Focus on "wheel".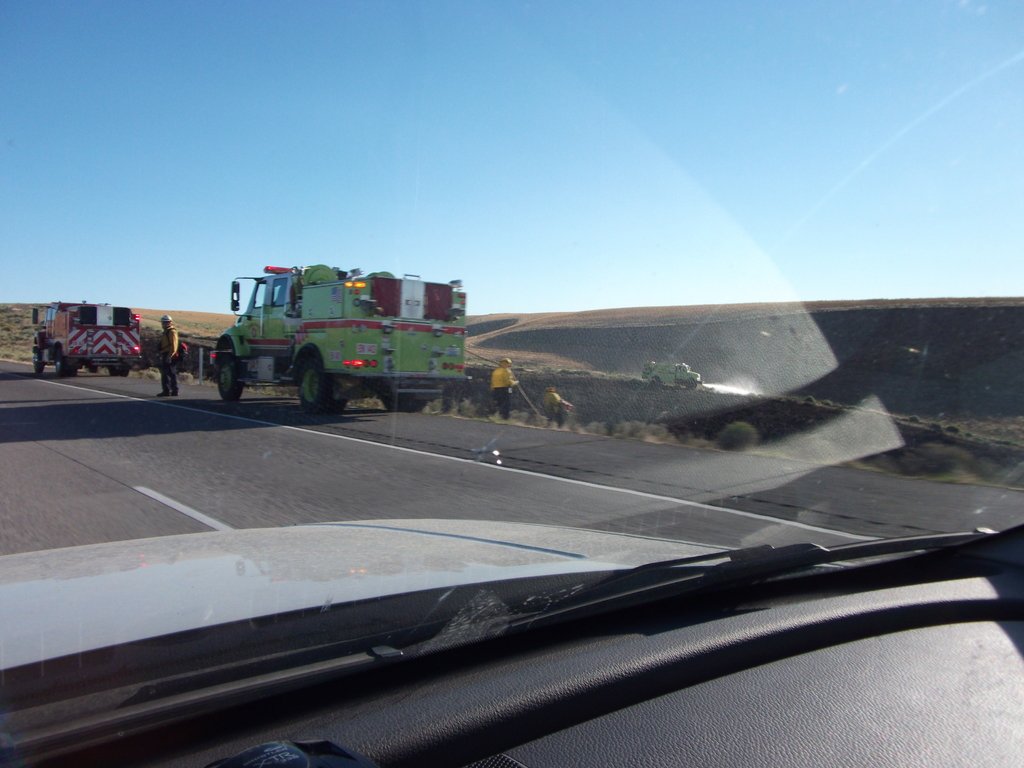
Focused at (x1=110, y1=365, x2=132, y2=379).
